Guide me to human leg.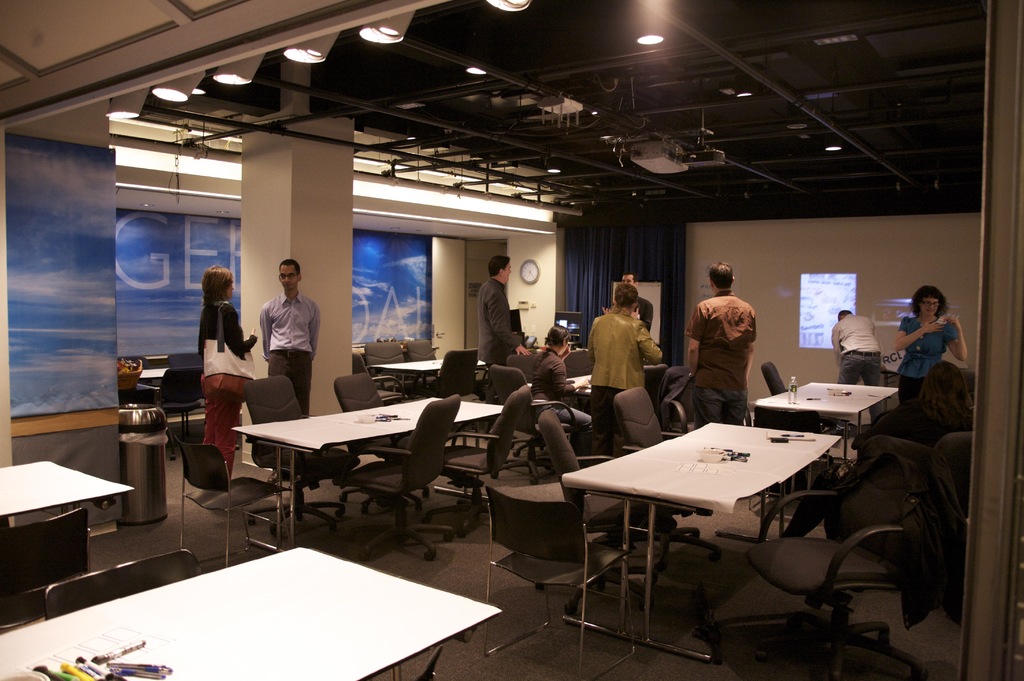
Guidance: 264,340,286,377.
